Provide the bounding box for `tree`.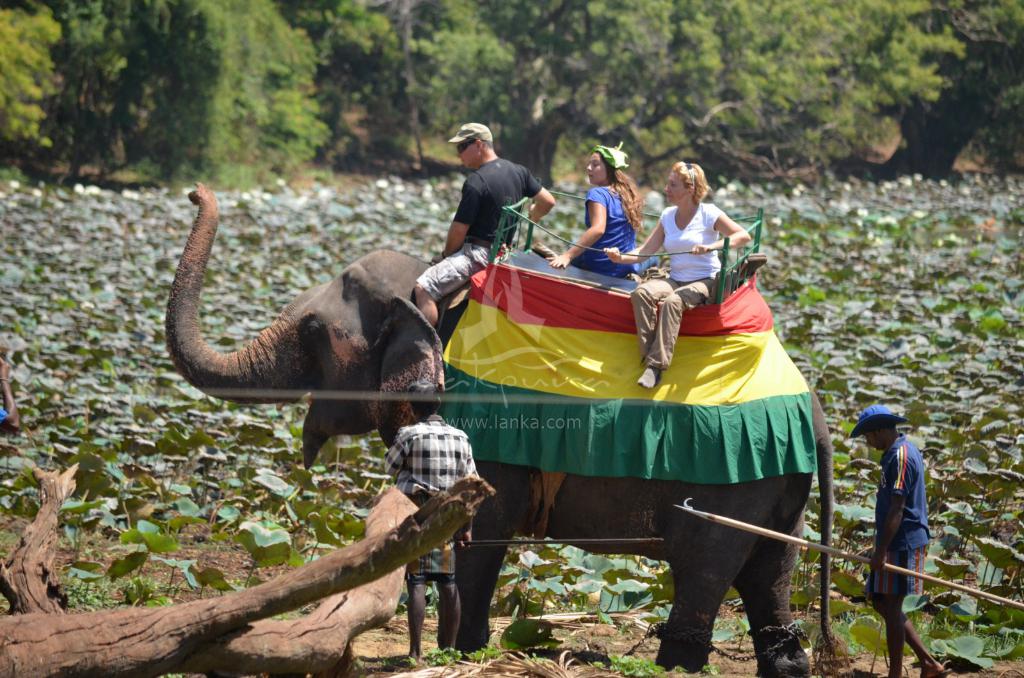
box(145, 0, 330, 190).
